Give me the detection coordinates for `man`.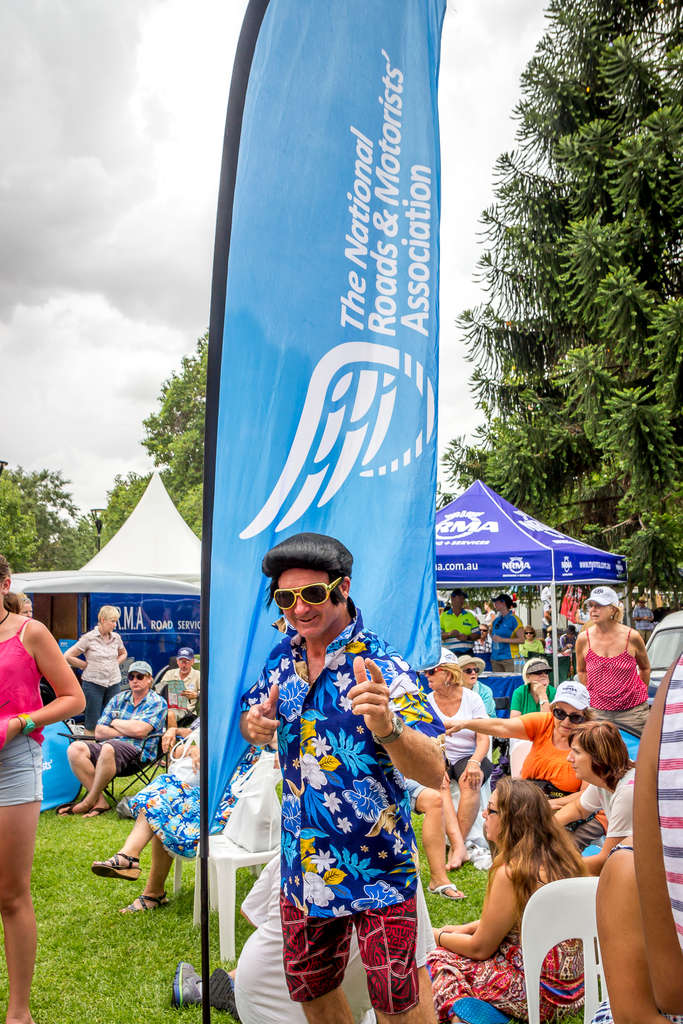
select_region(230, 542, 440, 1012).
